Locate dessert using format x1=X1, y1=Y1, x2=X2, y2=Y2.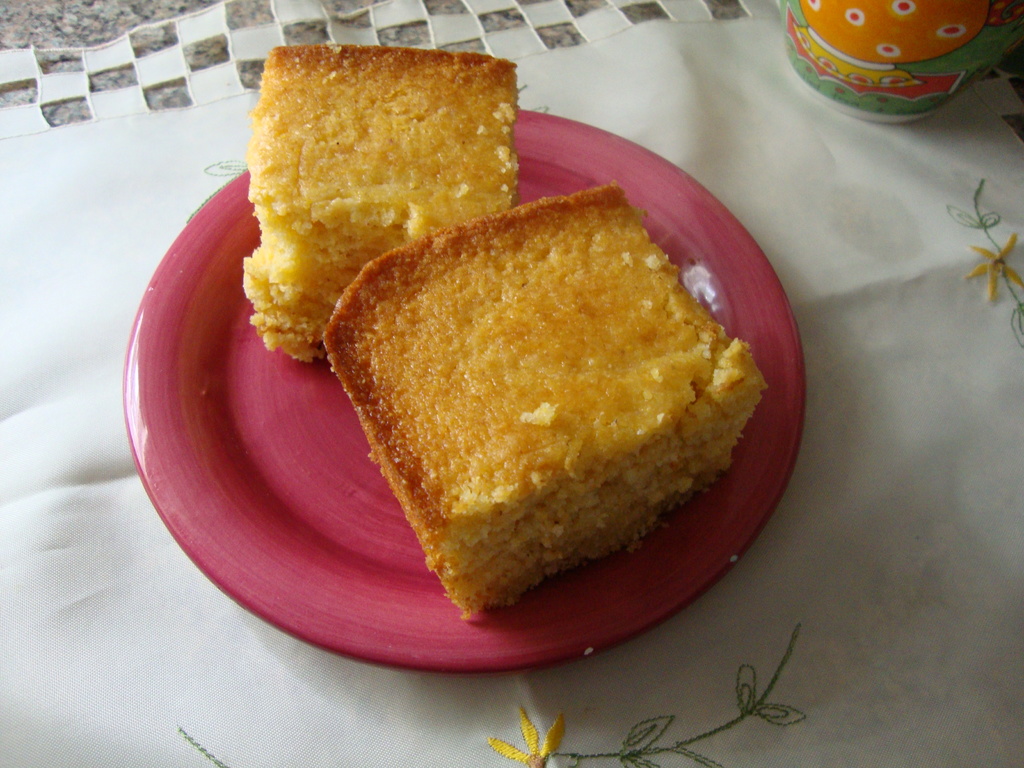
x1=324, y1=183, x2=772, y2=621.
